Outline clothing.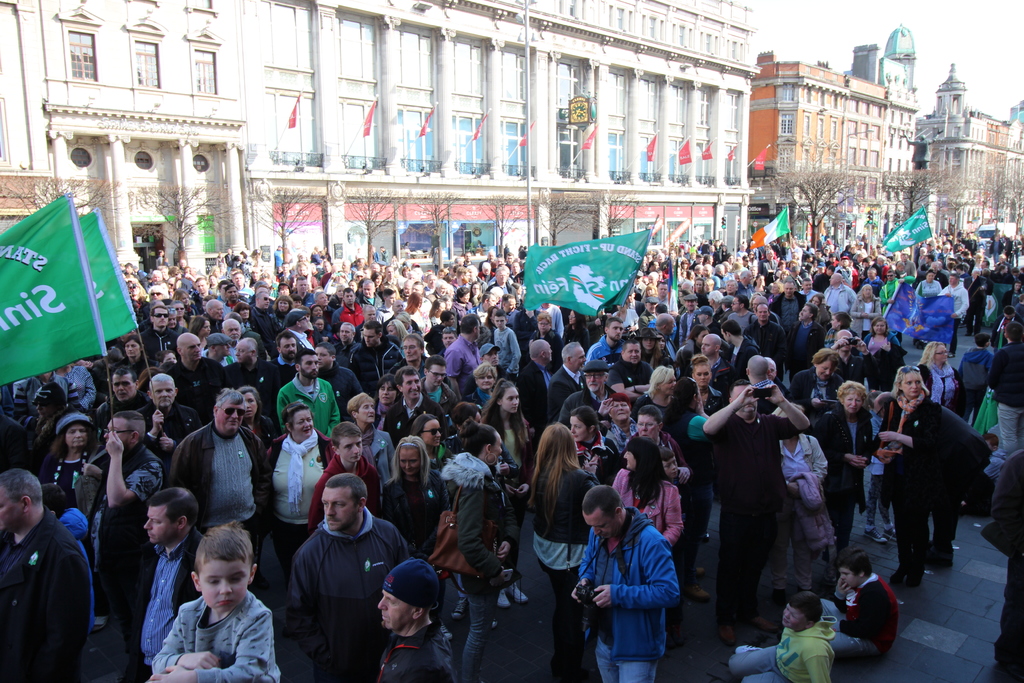
Outline: box=[437, 449, 506, 682].
